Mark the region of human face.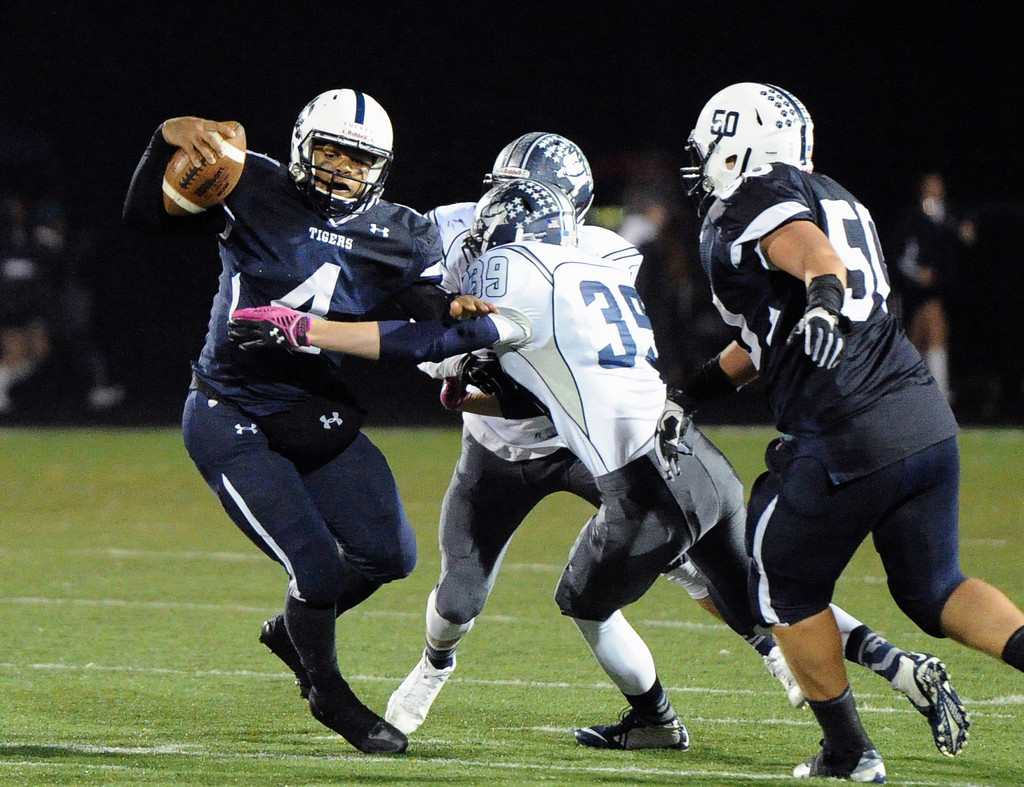
Region: 321/129/373/209.
